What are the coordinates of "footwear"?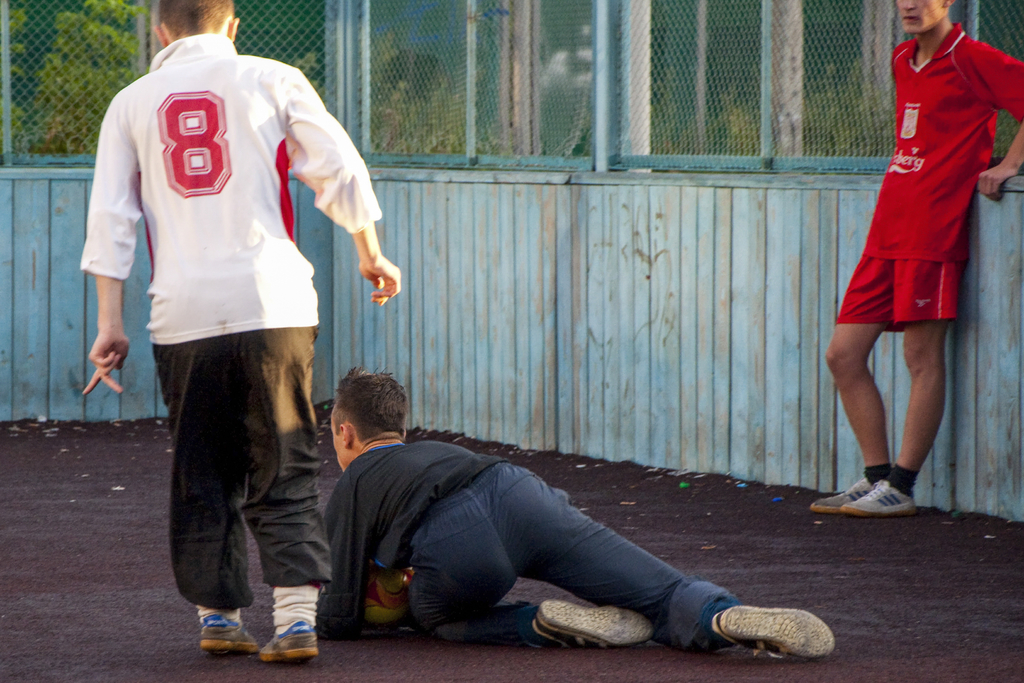
BBox(535, 605, 653, 652).
